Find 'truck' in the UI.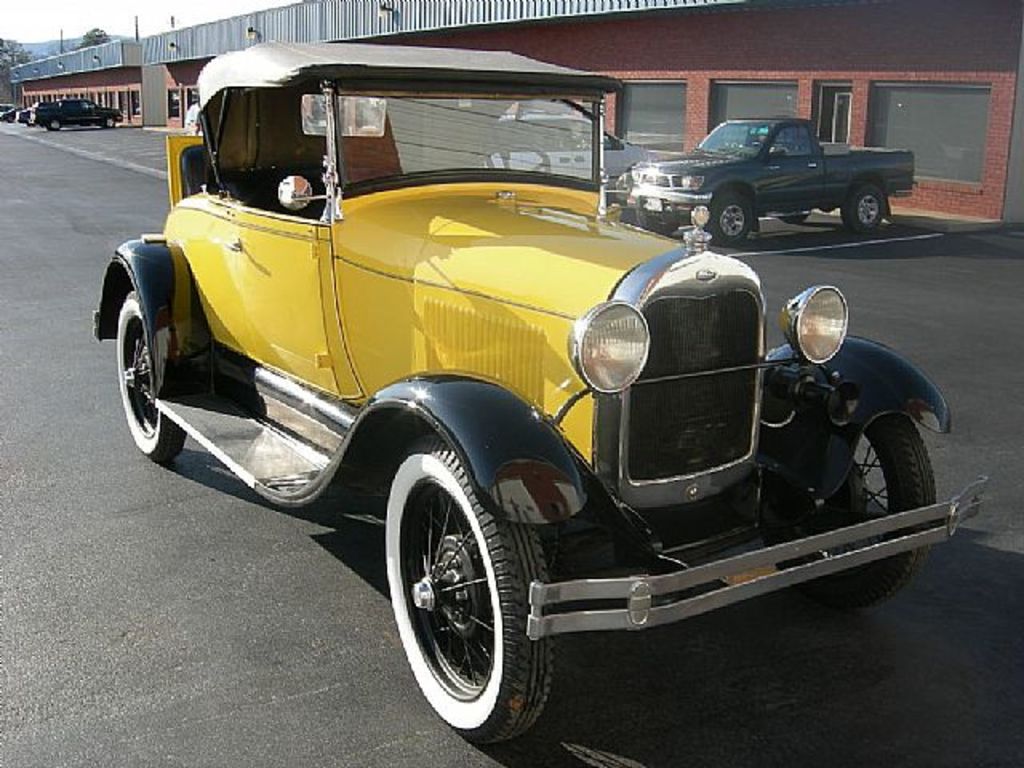
UI element at left=27, top=99, right=123, bottom=128.
